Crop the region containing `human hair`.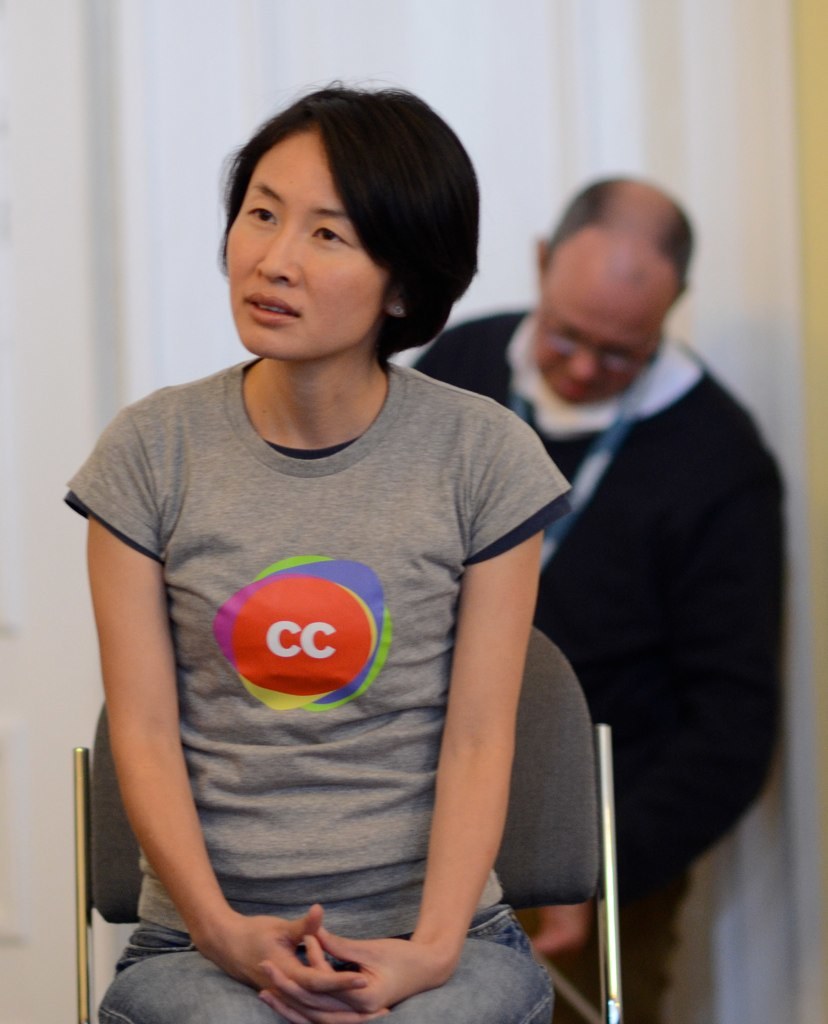
Crop region: (555,177,695,292).
